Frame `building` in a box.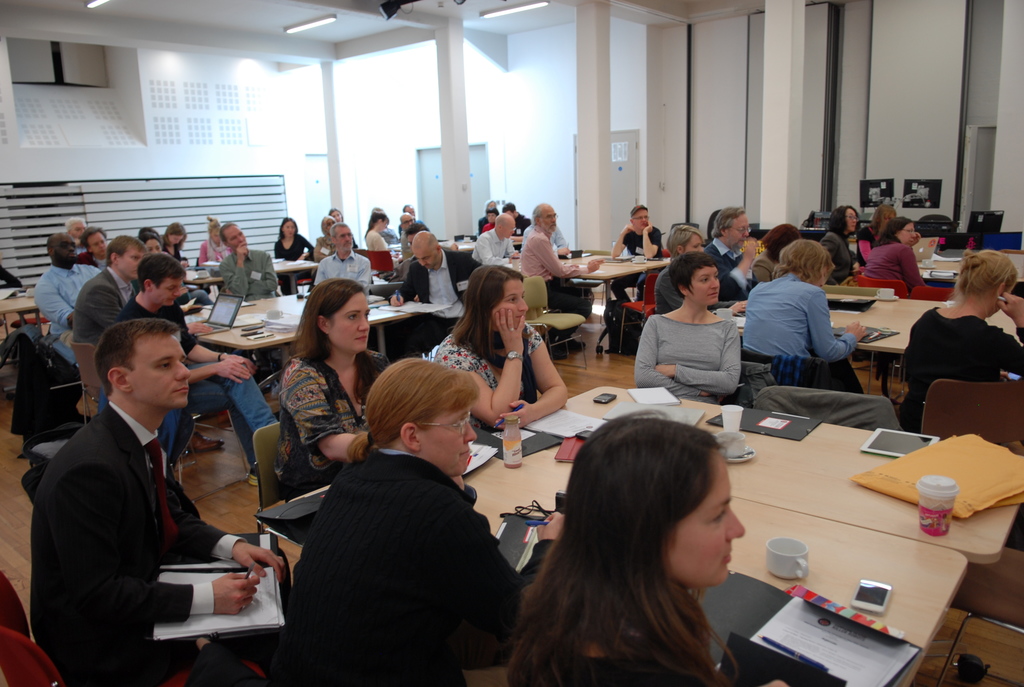
x1=0 y1=0 x2=1023 y2=686.
